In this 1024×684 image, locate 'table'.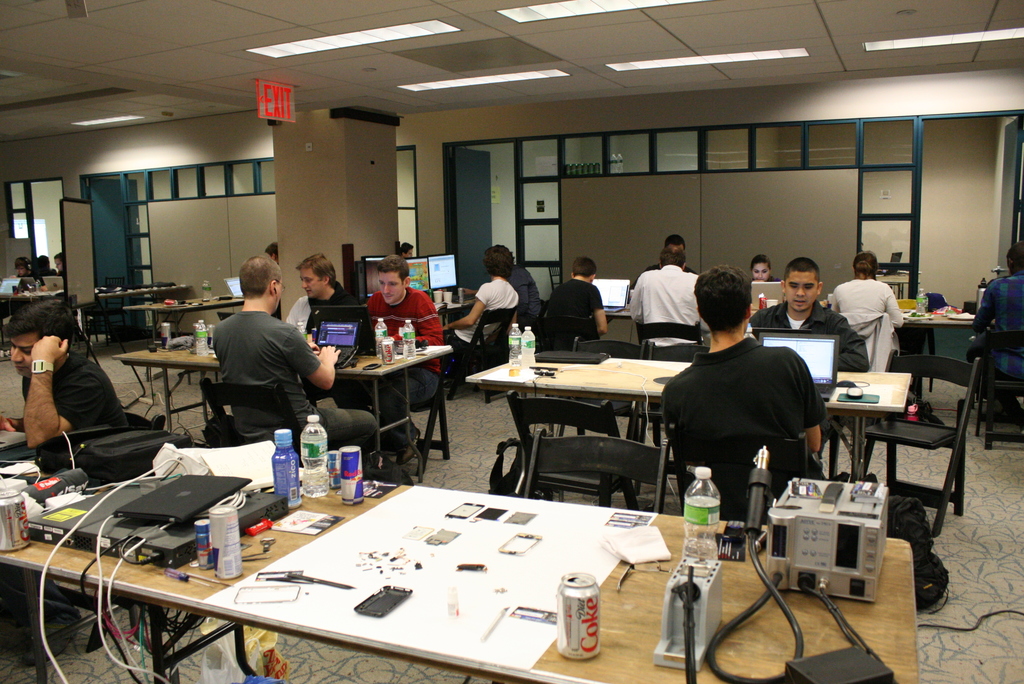
Bounding box: {"left": 3, "top": 287, "right": 66, "bottom": 311}.
